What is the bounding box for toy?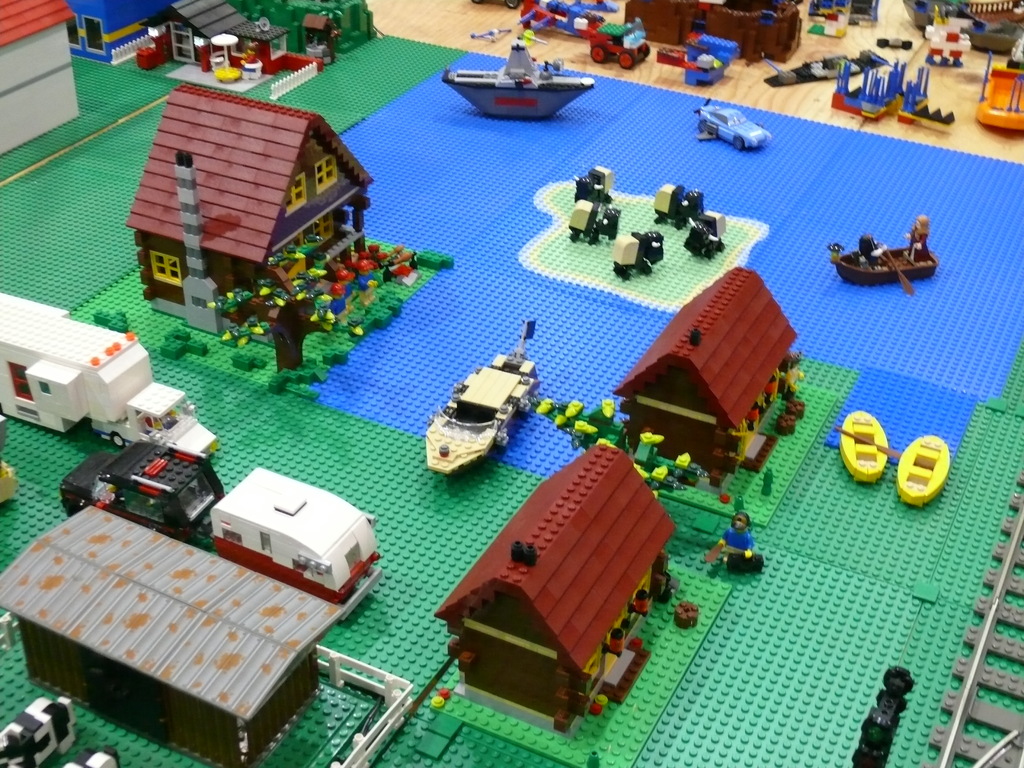
[760,50,888,87].
